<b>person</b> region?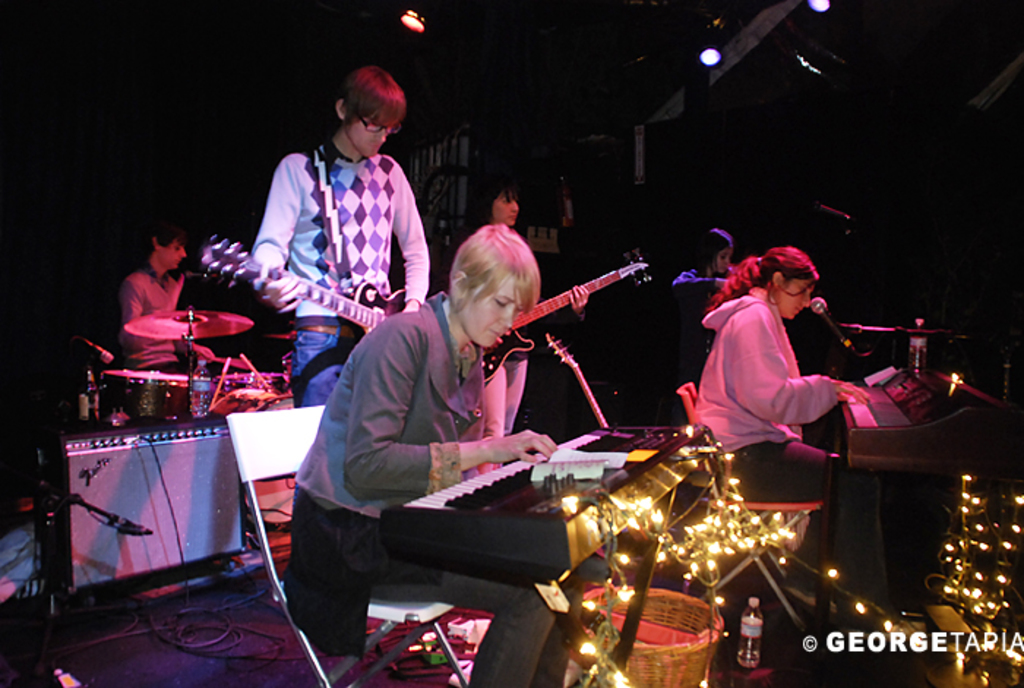
288 223 575 687
